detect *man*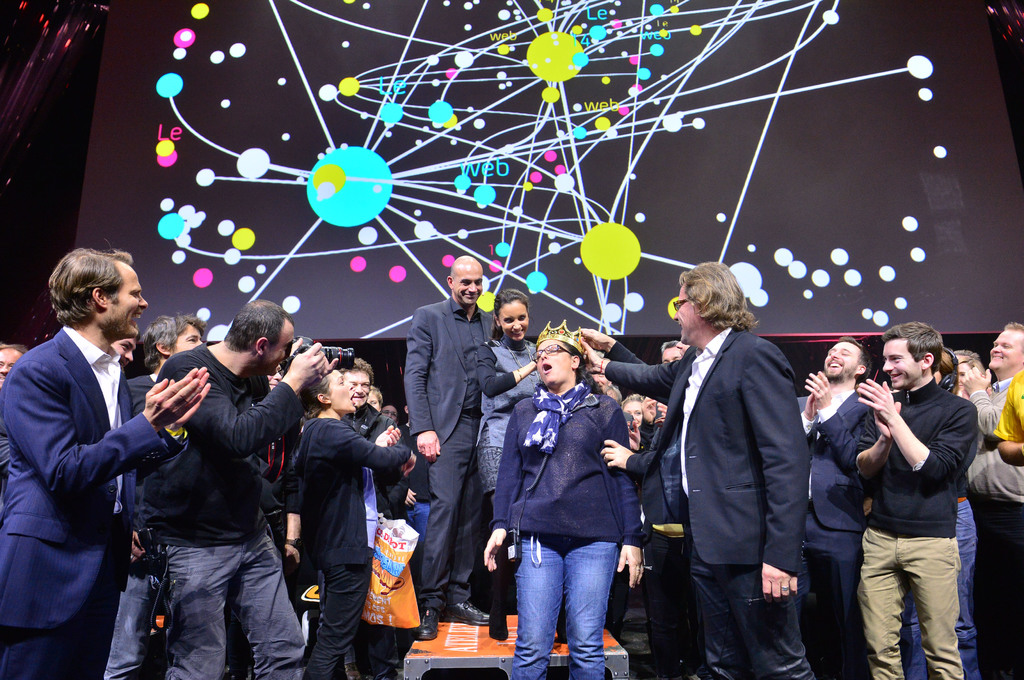
bbox=[0, 344, 25, 387]
